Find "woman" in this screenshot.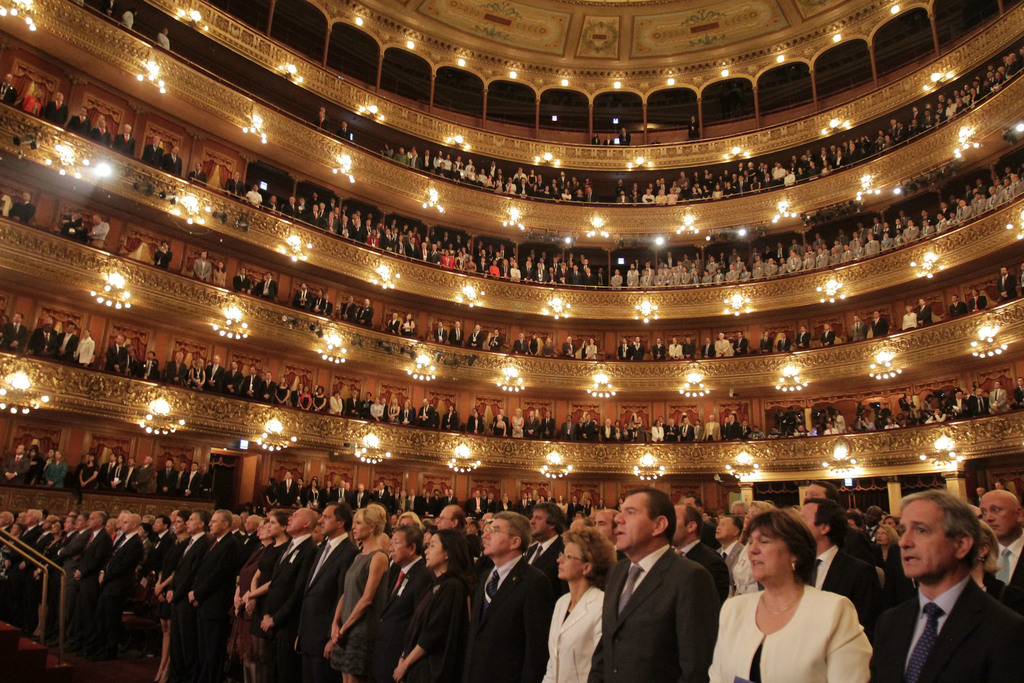
The bounding box for "woman" is x1=461, y1=253, x2=478, y2=273.
